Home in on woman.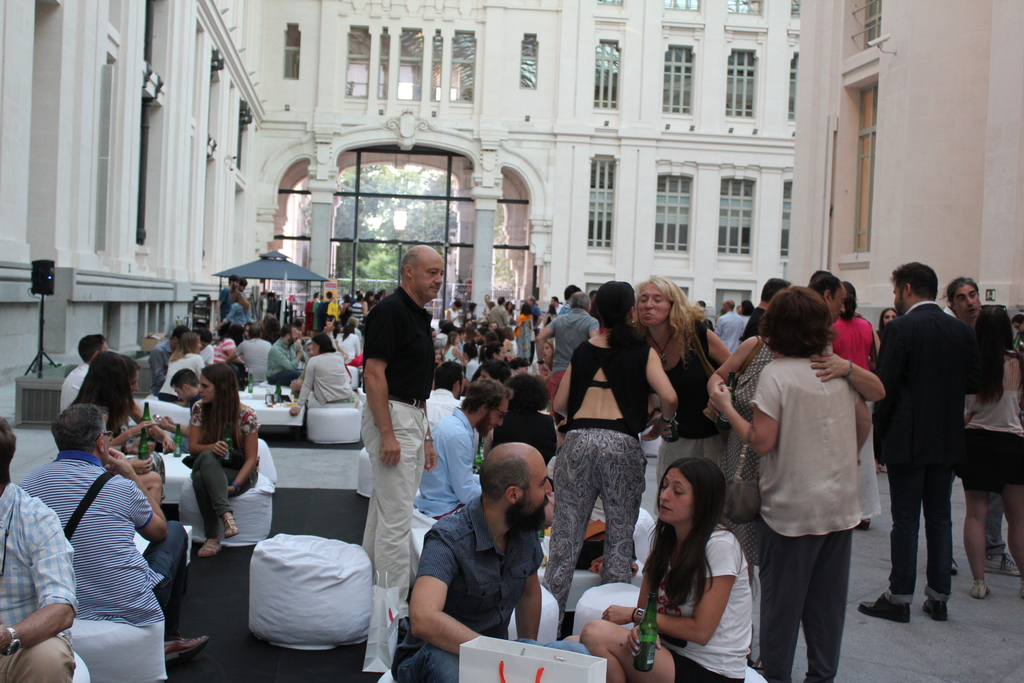
Homed in at box=[62, 350, 172, 507].
